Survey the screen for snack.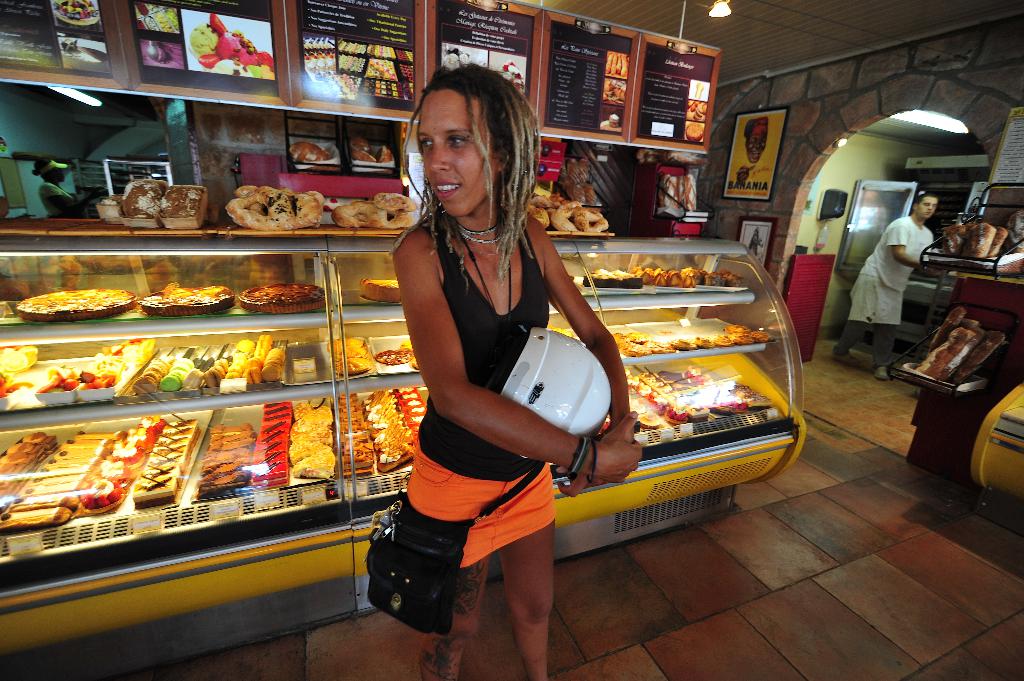
Survey found: [3,320,291,410].
